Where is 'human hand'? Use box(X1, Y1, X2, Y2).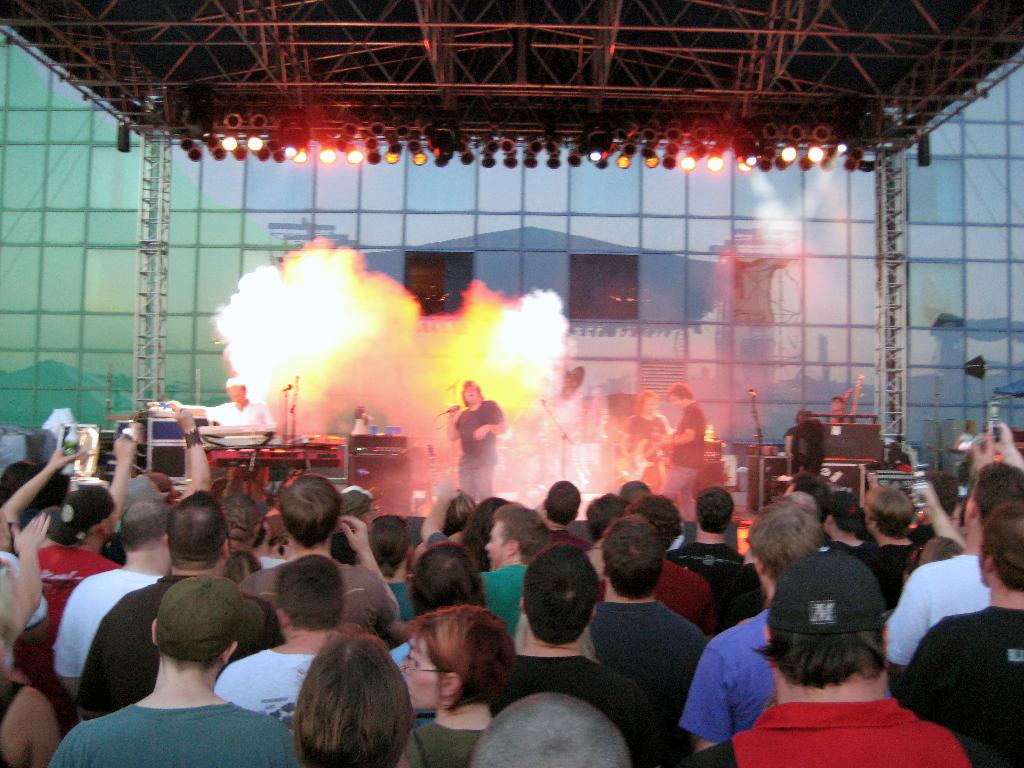
box(449, 405, 460, 422).
